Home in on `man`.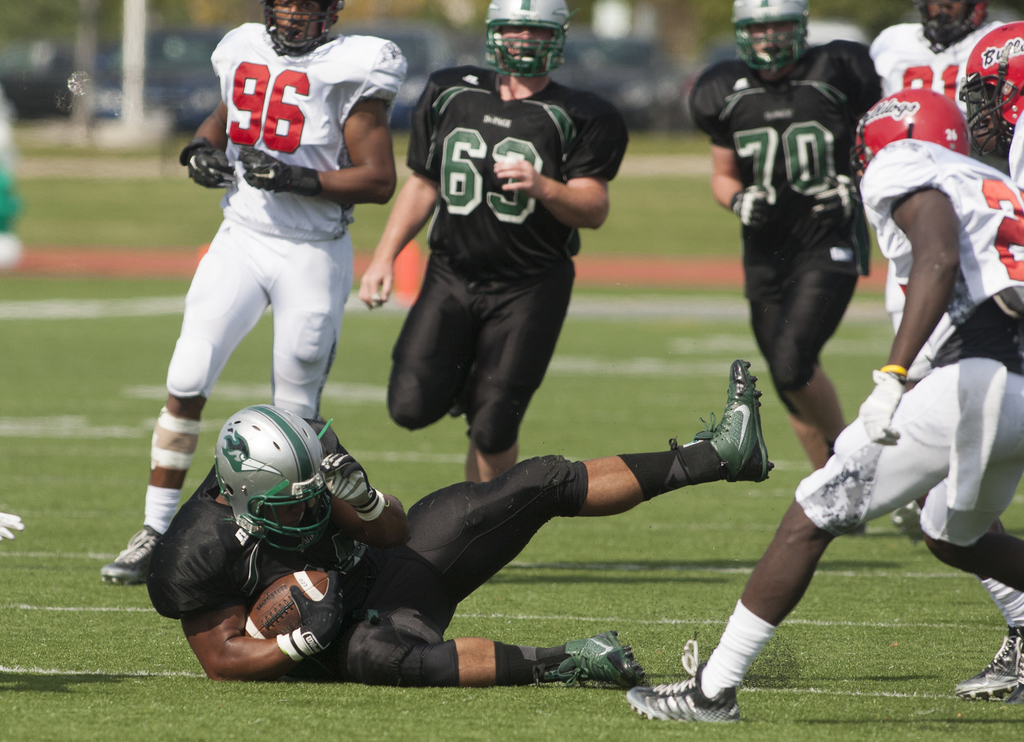
Homed in at (682, 0, 897, 496).
